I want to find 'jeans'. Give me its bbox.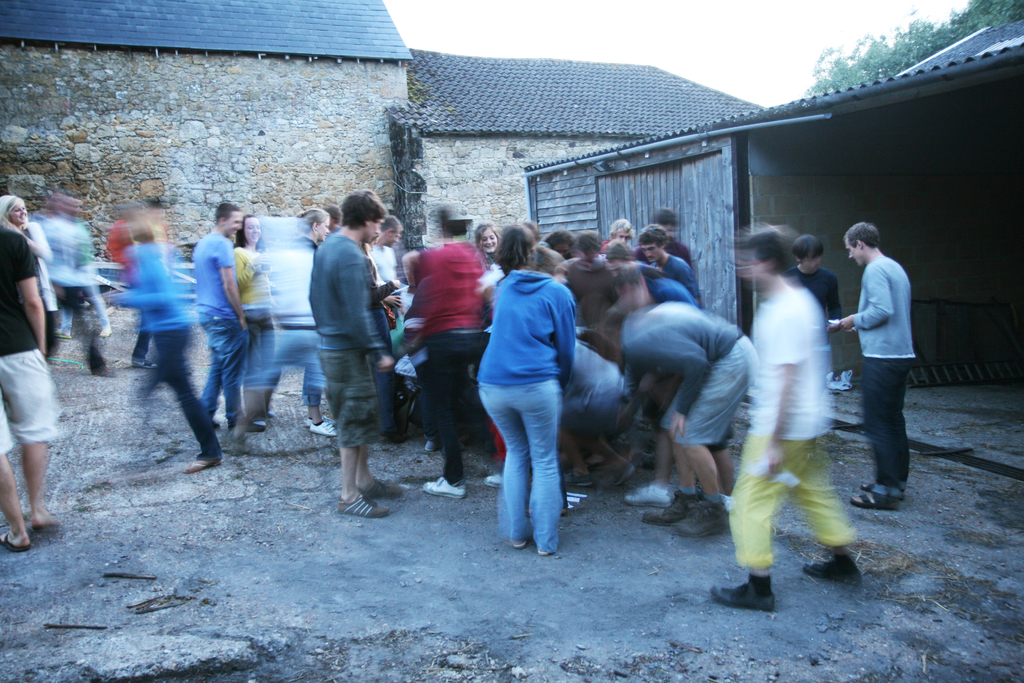
(307, 334, 376, 455).
